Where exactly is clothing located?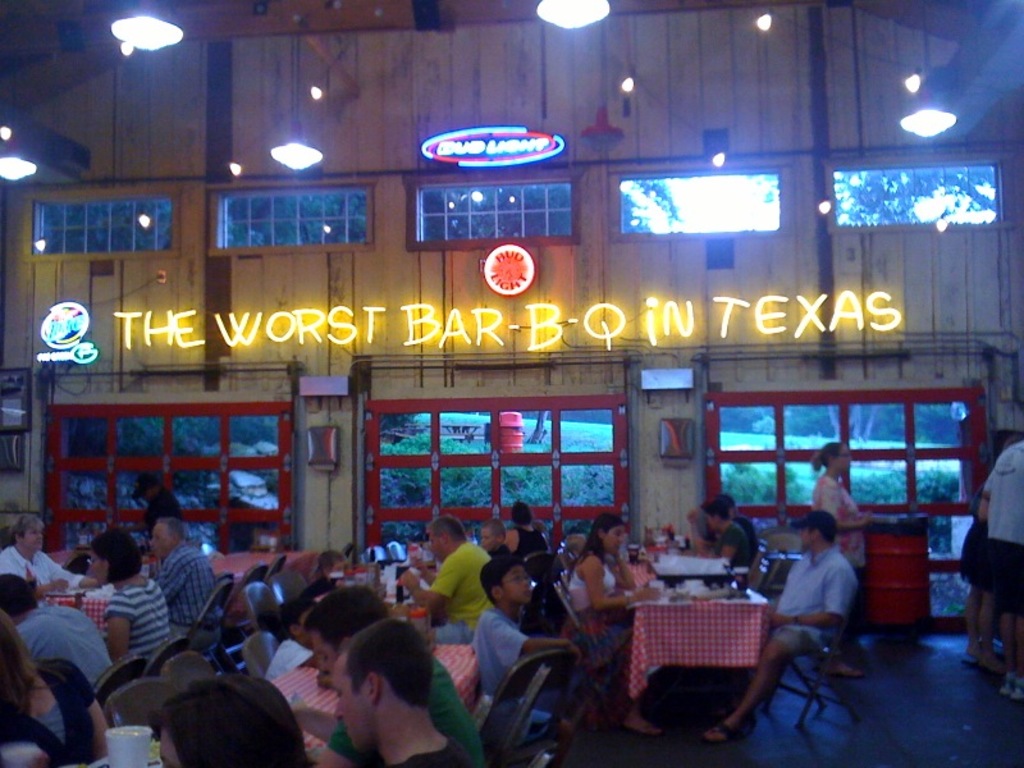
Its bounding box is <region>709, 517, 753, 577</region>.
